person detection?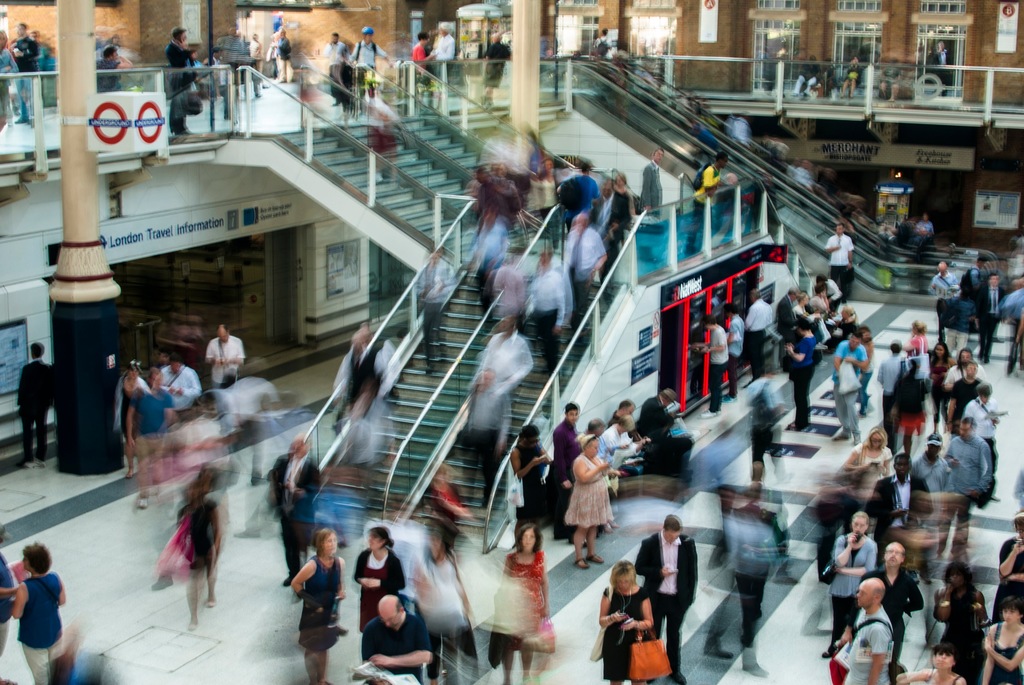
Rect(356, 525, 404, 635)
